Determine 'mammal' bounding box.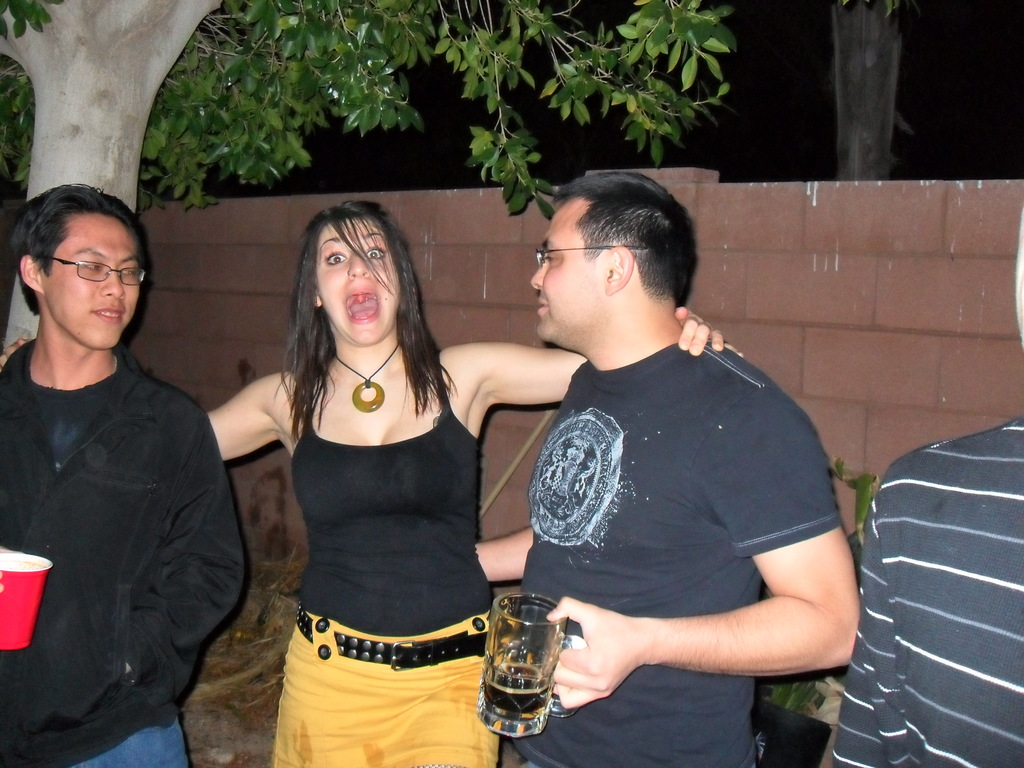
Determined: BBox(833, 193, 1023, 746).
